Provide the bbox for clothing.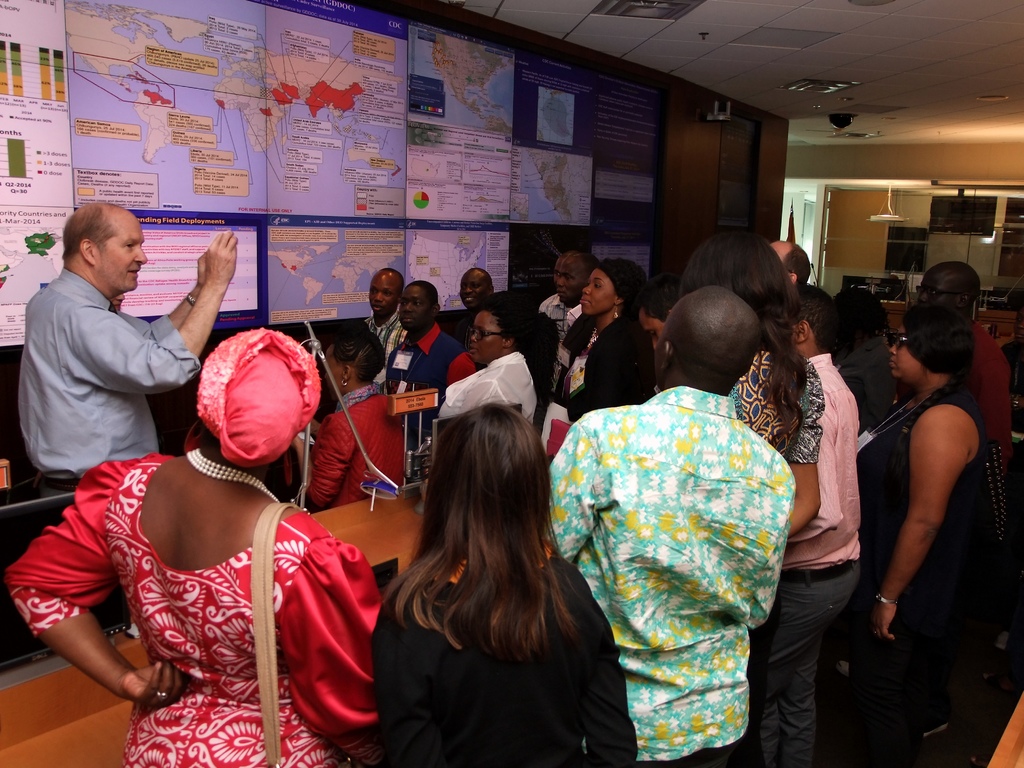
detection(372, 307, 406, 372).
